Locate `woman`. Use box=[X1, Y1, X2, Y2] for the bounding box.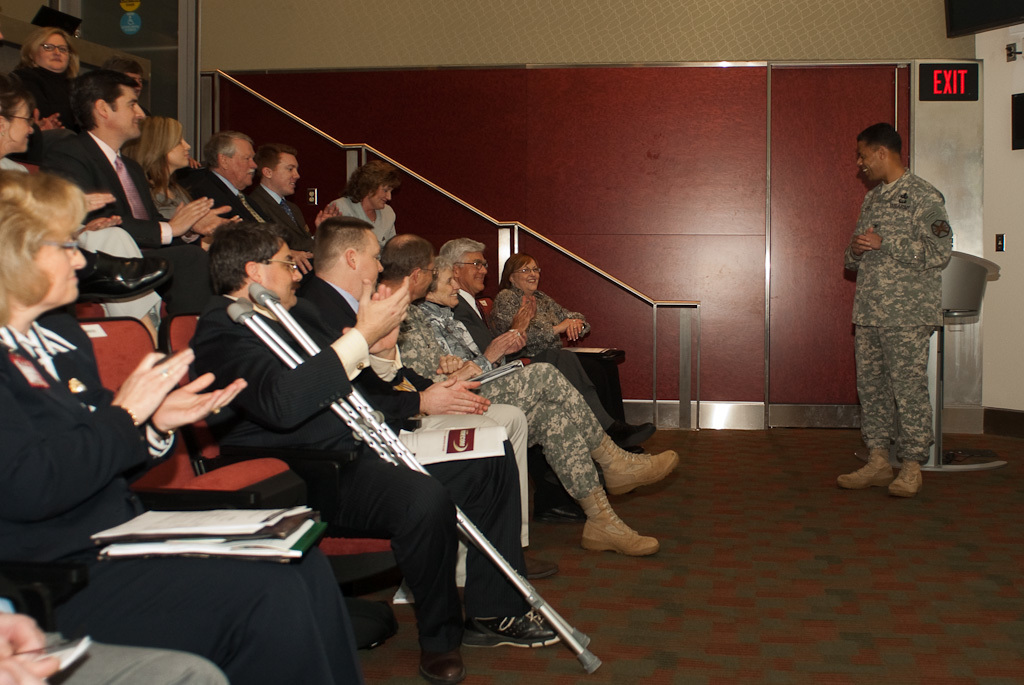
box=[3, 33, 79, 132].
